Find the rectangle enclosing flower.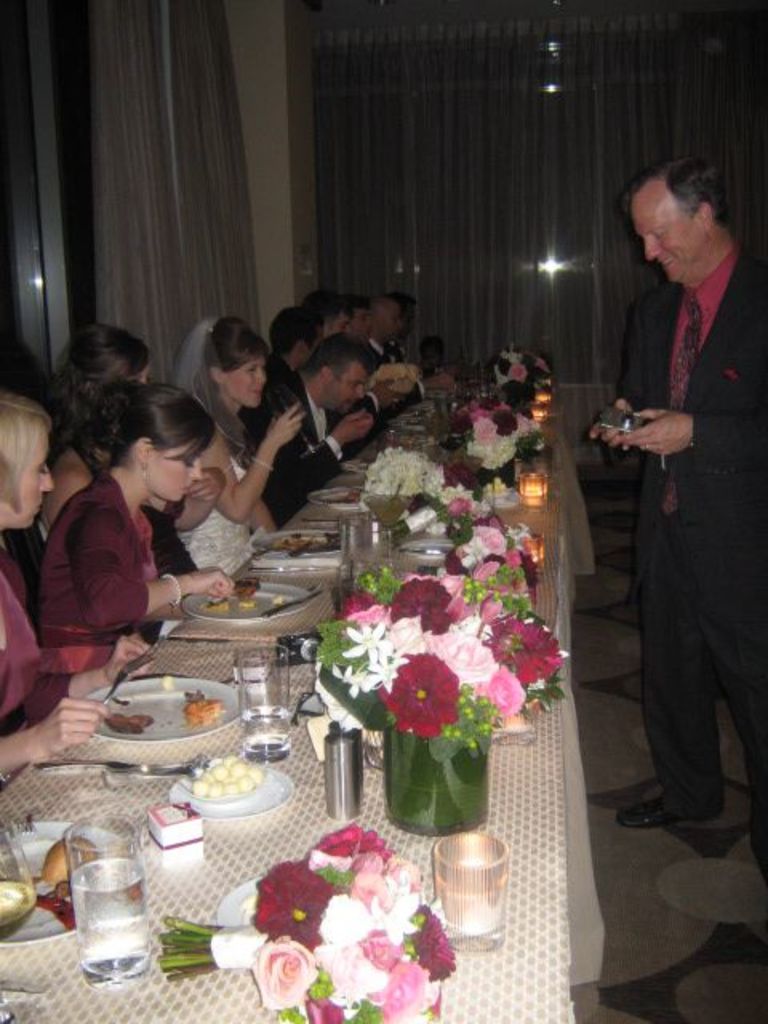
rect(235, 824, 454, 1022).
